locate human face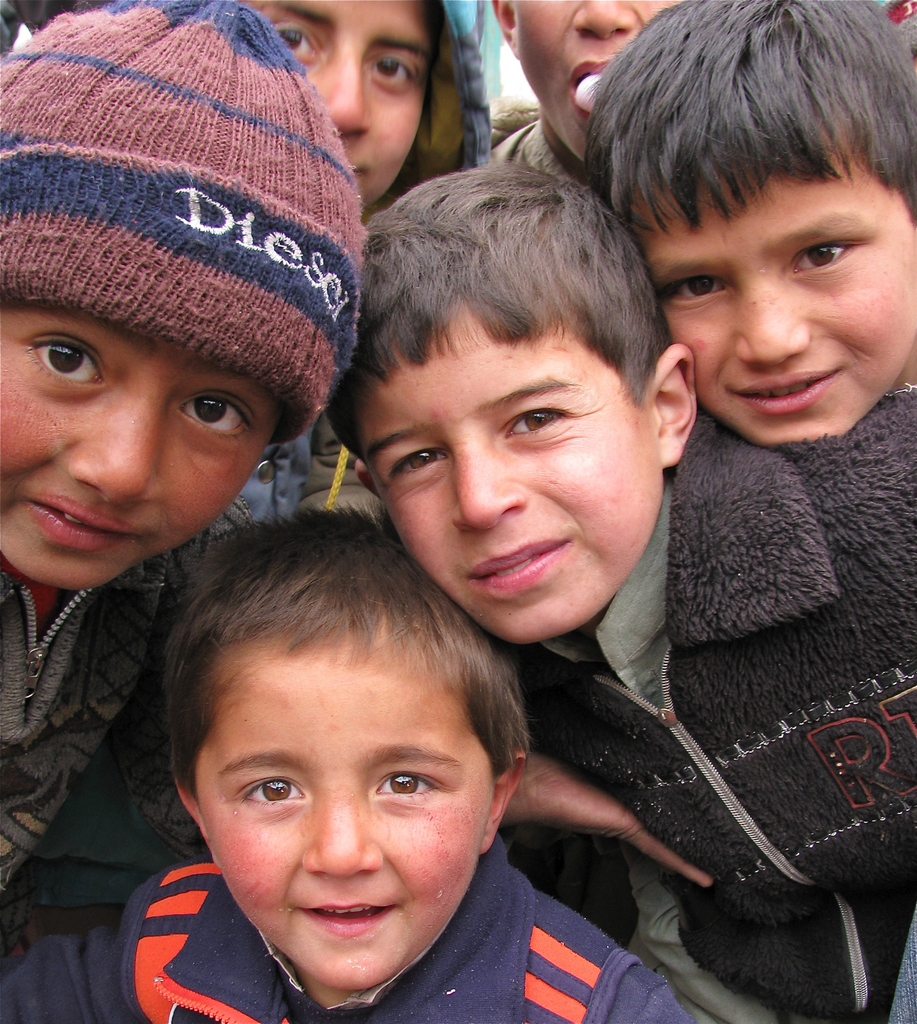
<bbox>490, 0, 699, 154</bbox>
